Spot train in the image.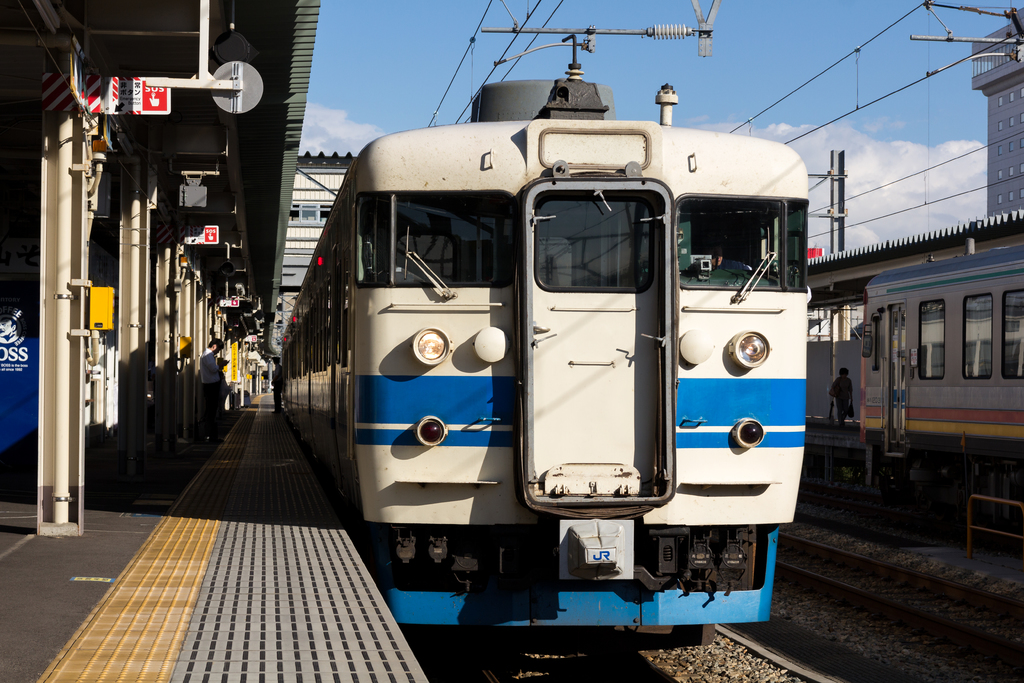
train found at x1=807 y1=240 x2=1023 y2=529.
